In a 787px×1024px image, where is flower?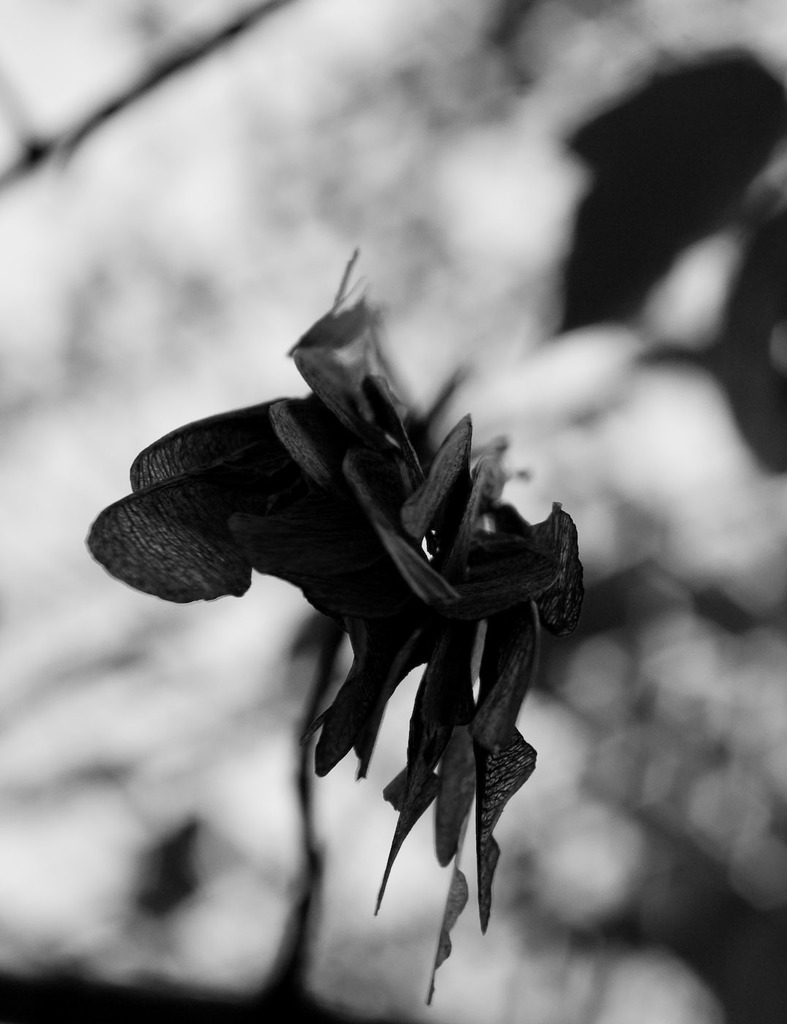
<bbox>85, 256, 578, 1005</bbox>.
